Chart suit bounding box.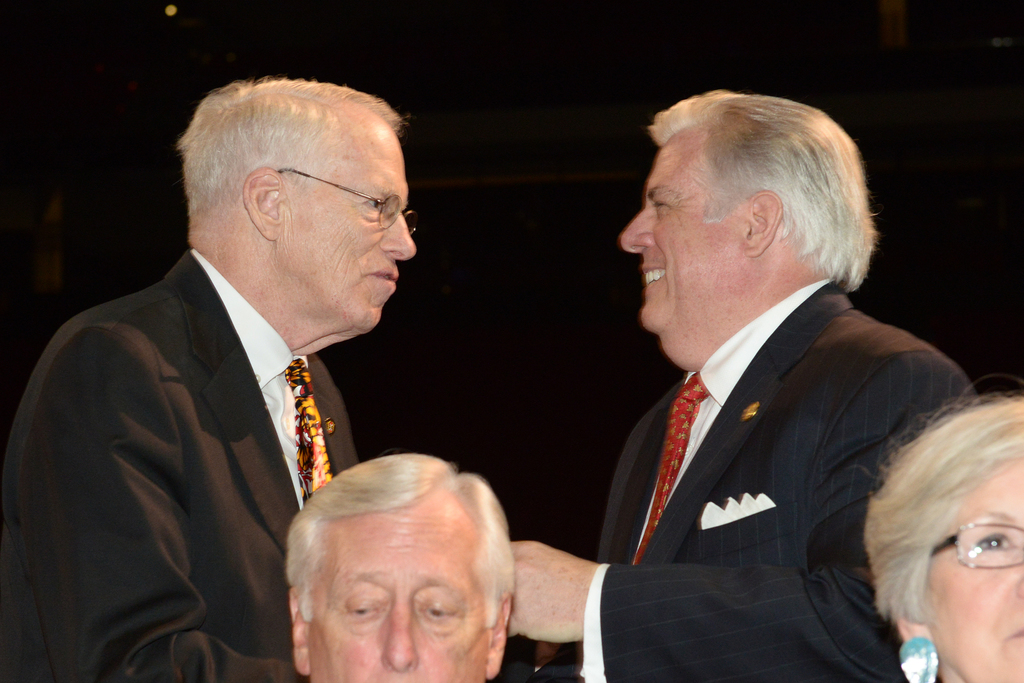
Charted: <region>13, 133, 430, 677</region>.
